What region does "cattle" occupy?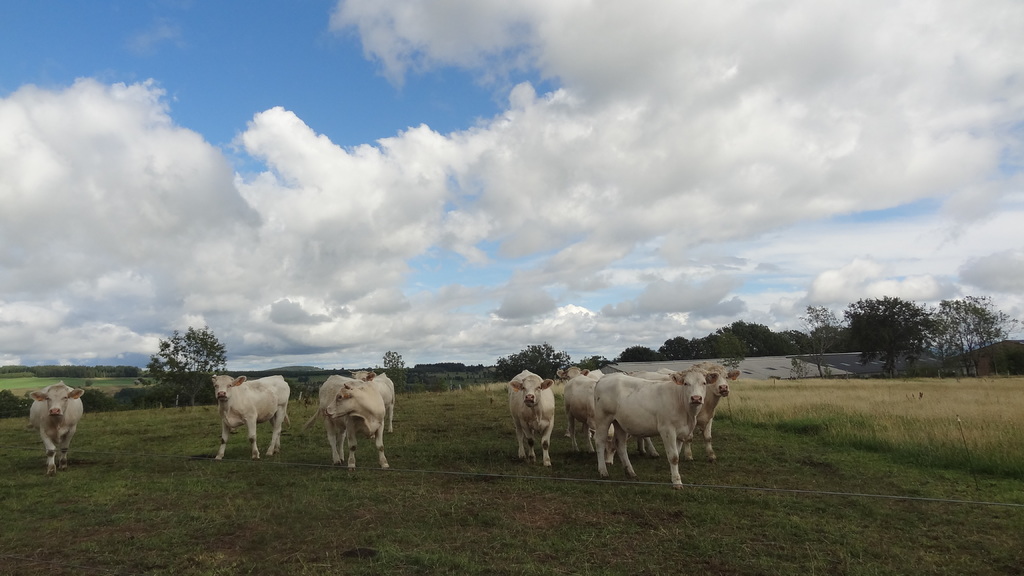
select_region(29, 385, 84, 476).
